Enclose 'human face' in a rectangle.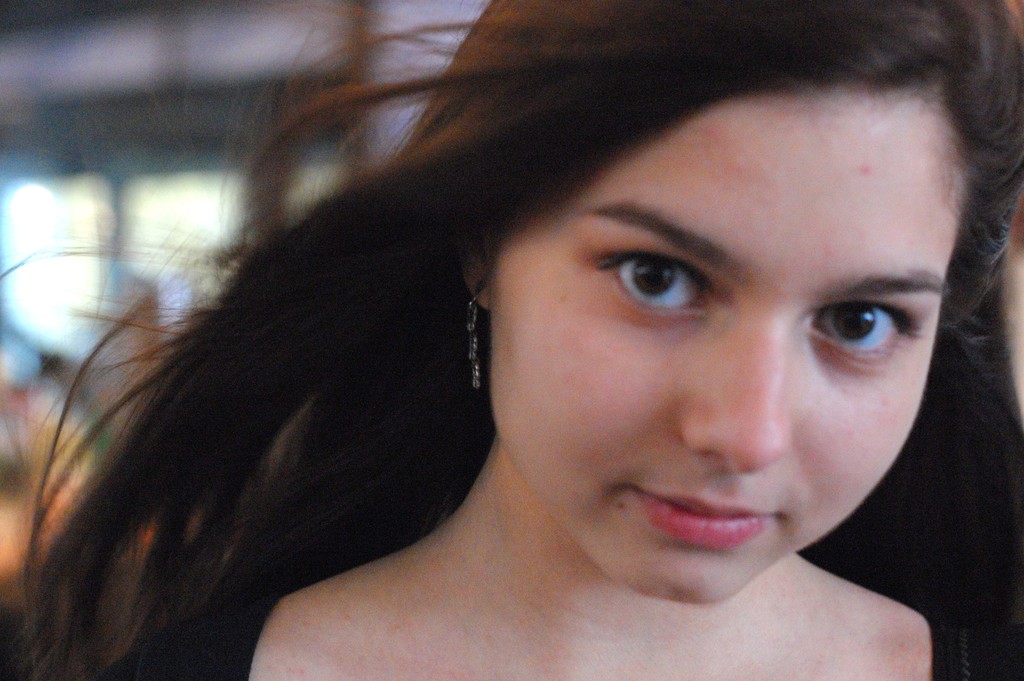
[492, 92, 959, 605].
